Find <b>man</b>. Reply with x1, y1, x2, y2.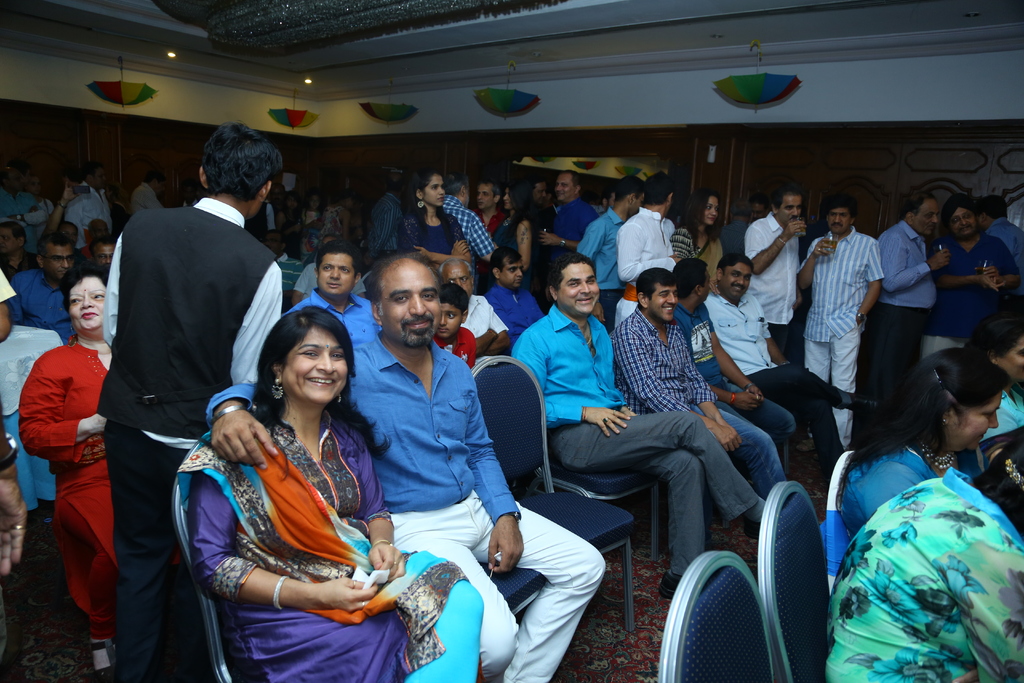
794, 192, 886, 448.
